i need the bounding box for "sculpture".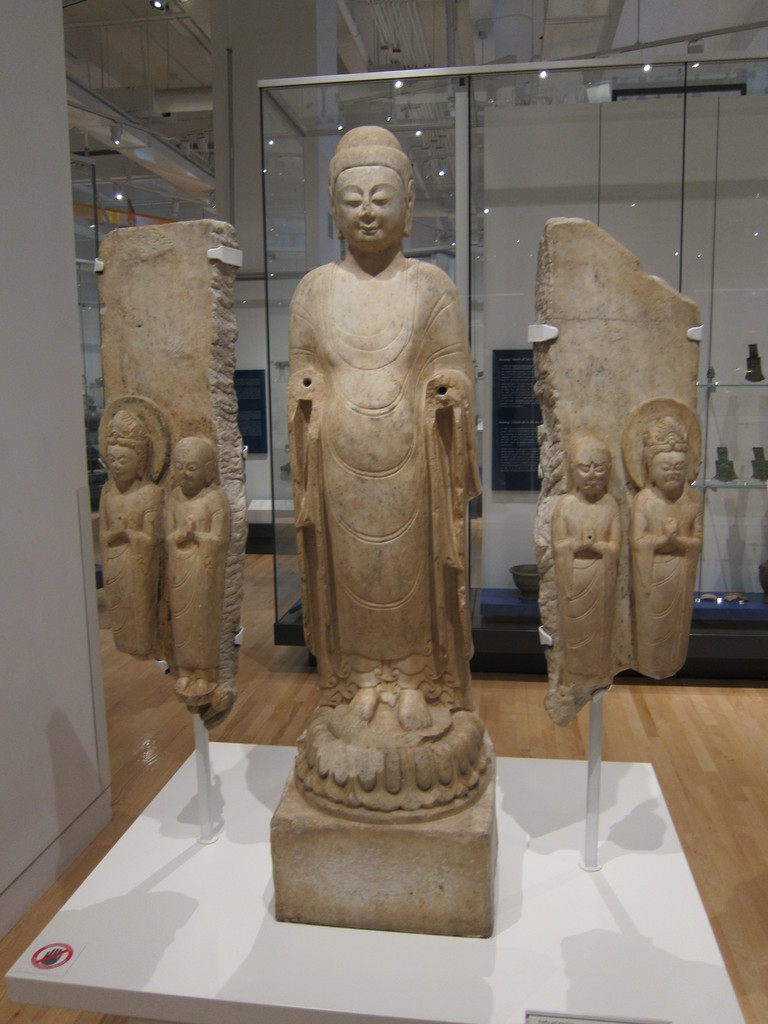
Here it is: Rect(93, 406, 166, 652).
